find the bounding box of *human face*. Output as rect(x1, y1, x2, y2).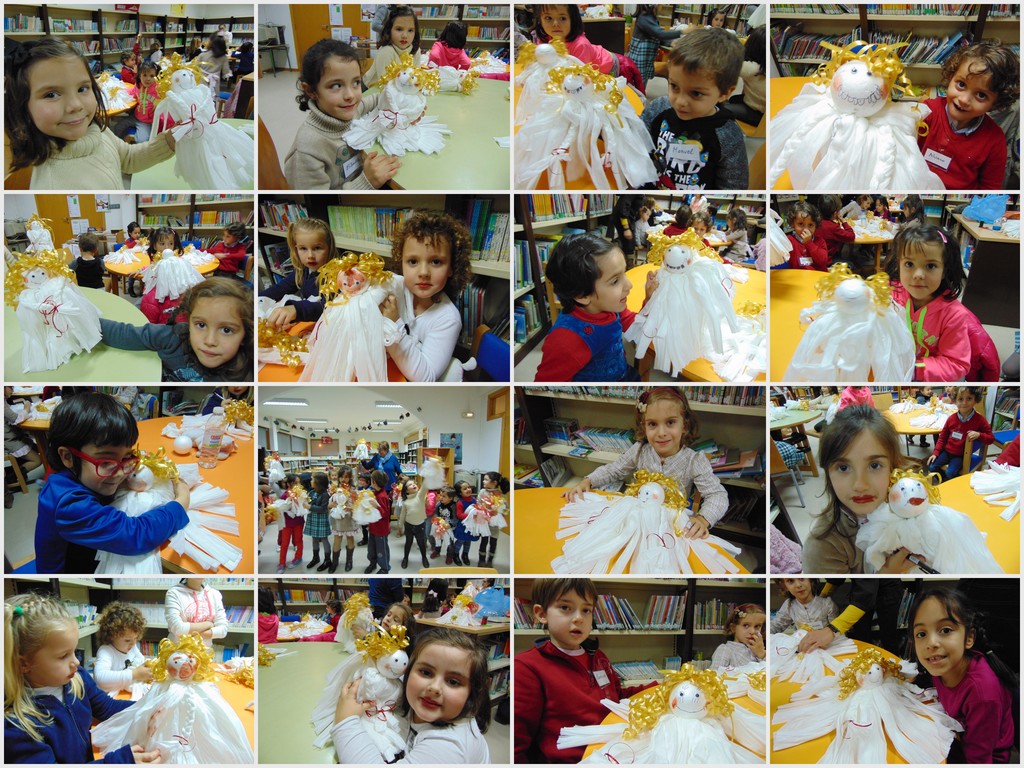
rect(900, 239, 943, 298).
